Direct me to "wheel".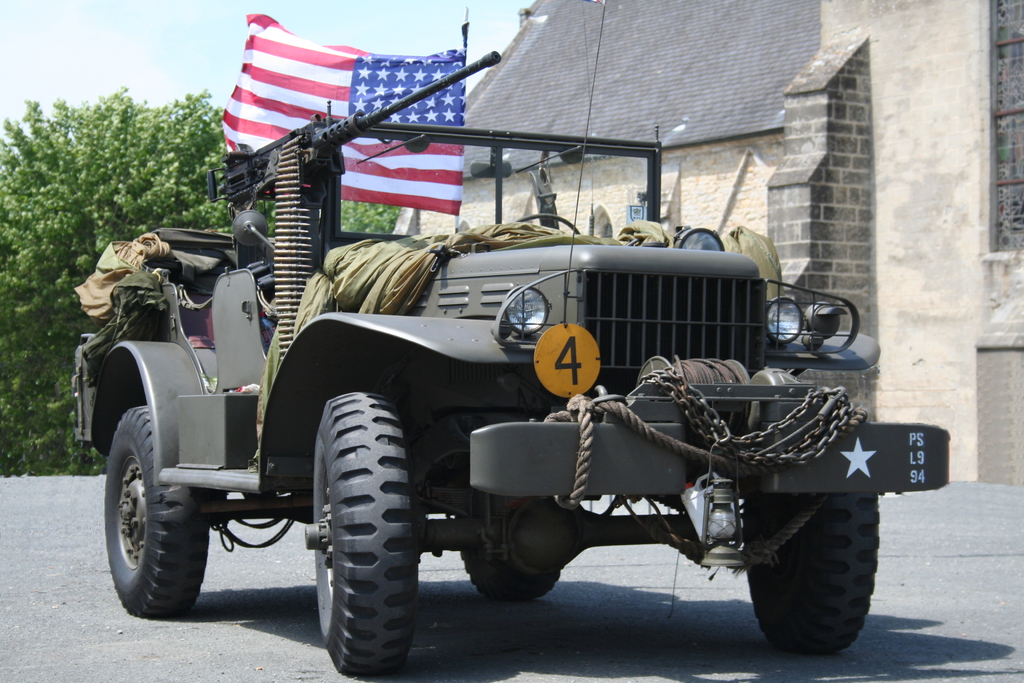
Direction: (93,381,195,625).
